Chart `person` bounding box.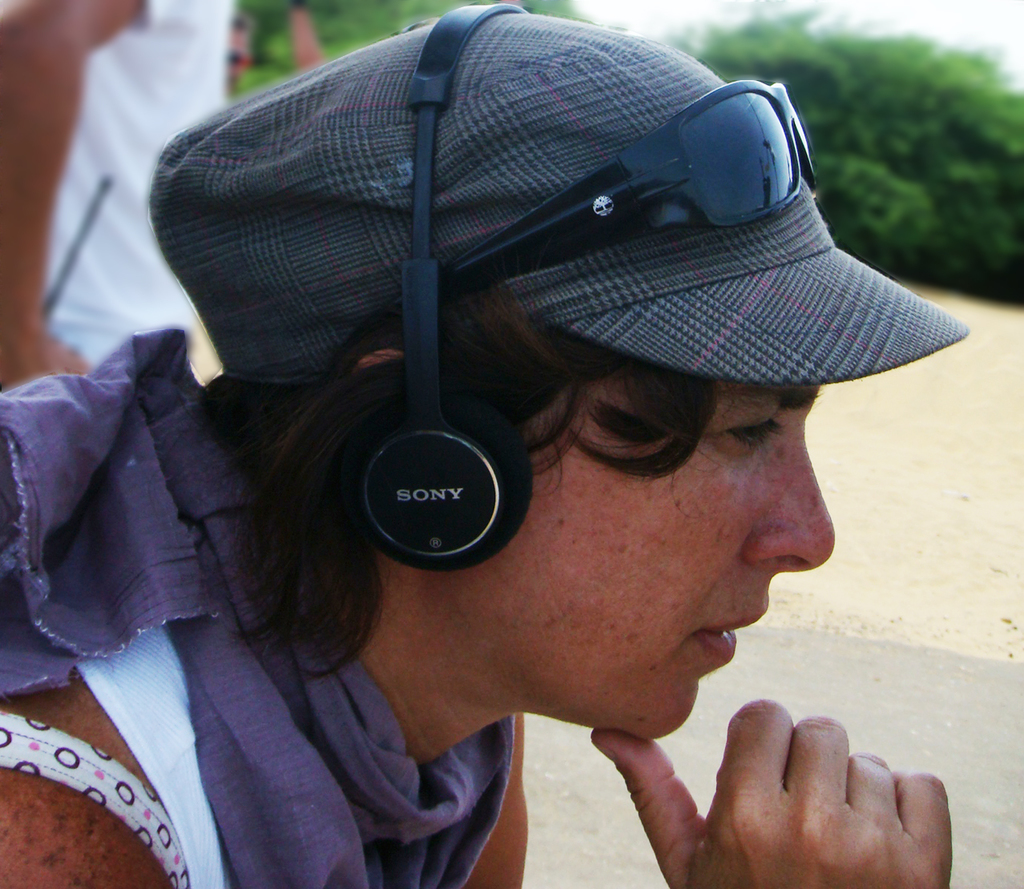
Charted: rect(54, 0, 1023, 888).
